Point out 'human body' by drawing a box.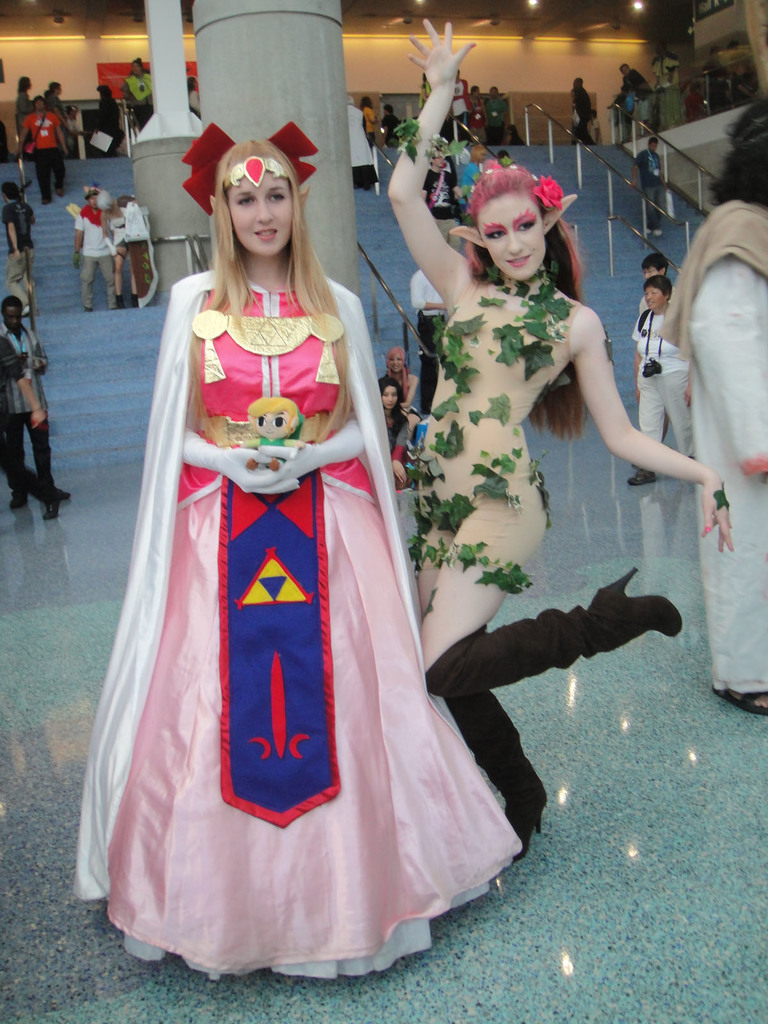
x1=646, y1=43, x2=681, y2=134.
